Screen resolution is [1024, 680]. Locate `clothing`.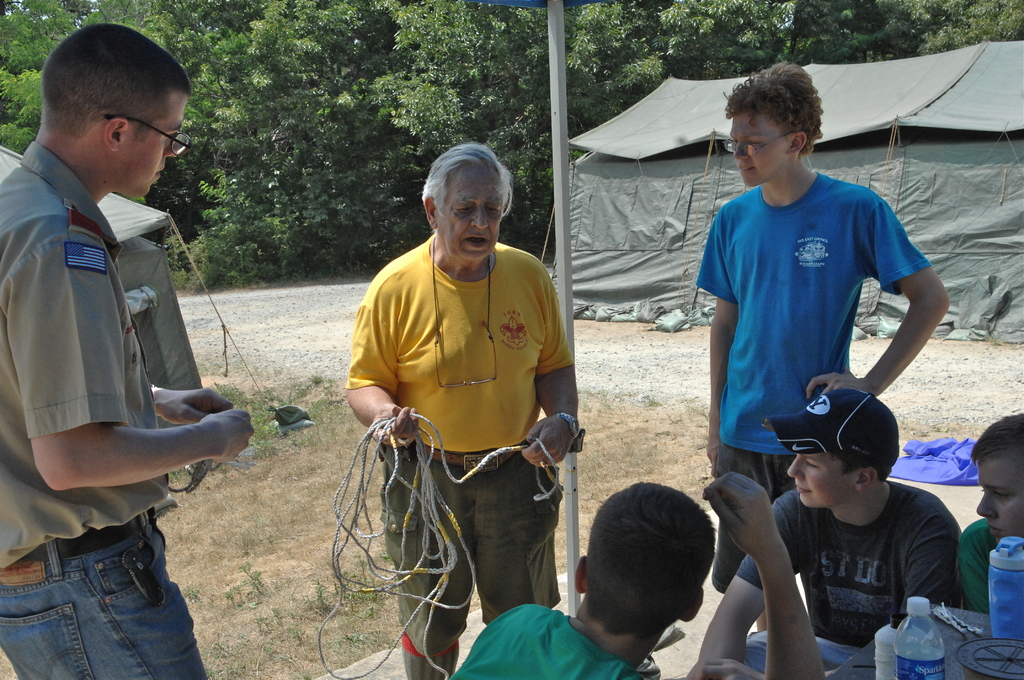
Rect(959, 517, 1001, 613).
